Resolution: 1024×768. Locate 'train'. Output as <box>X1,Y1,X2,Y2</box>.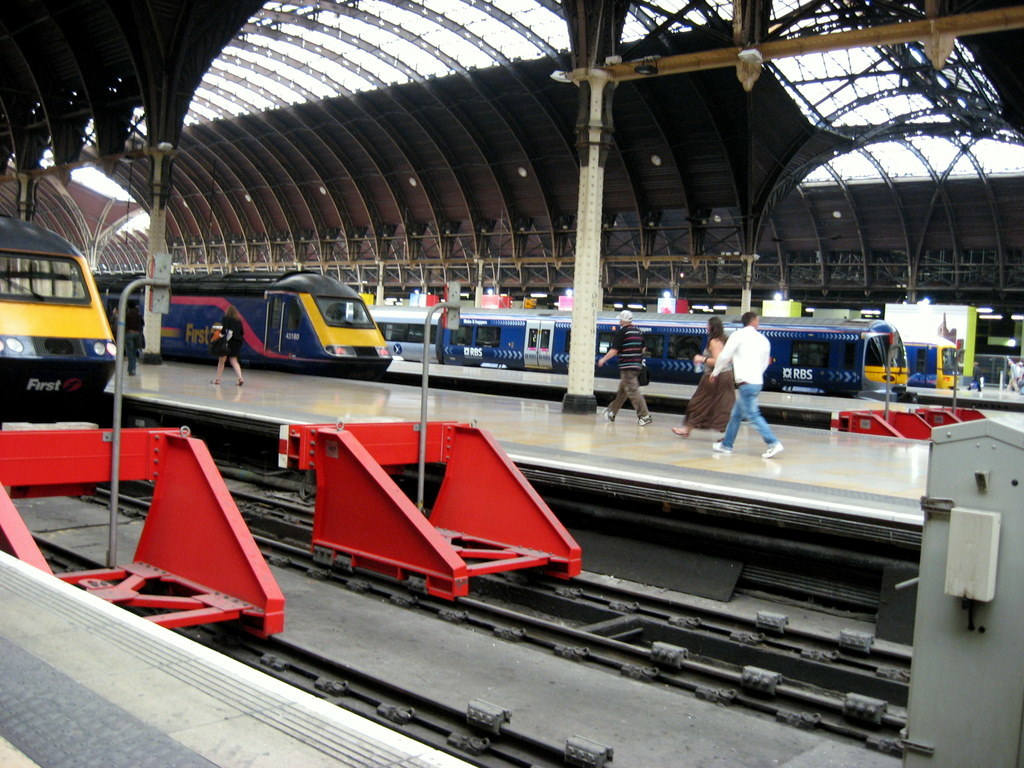
<box>0,213,122,422</box>.
